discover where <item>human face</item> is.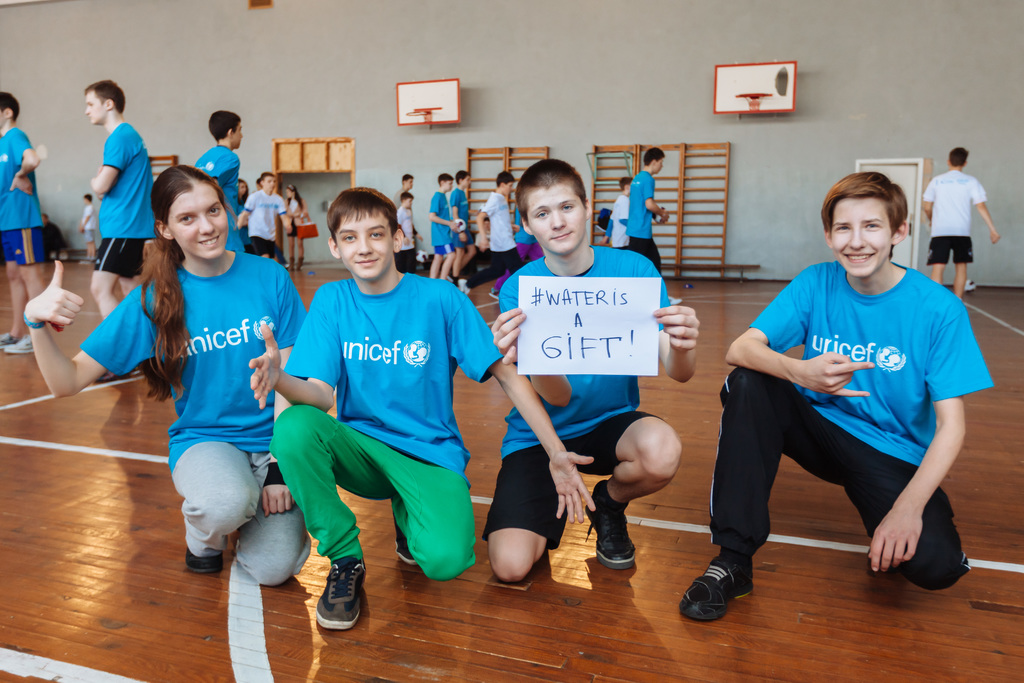
Discovered at x1=402, y1=199, x2=412, y2=205.
